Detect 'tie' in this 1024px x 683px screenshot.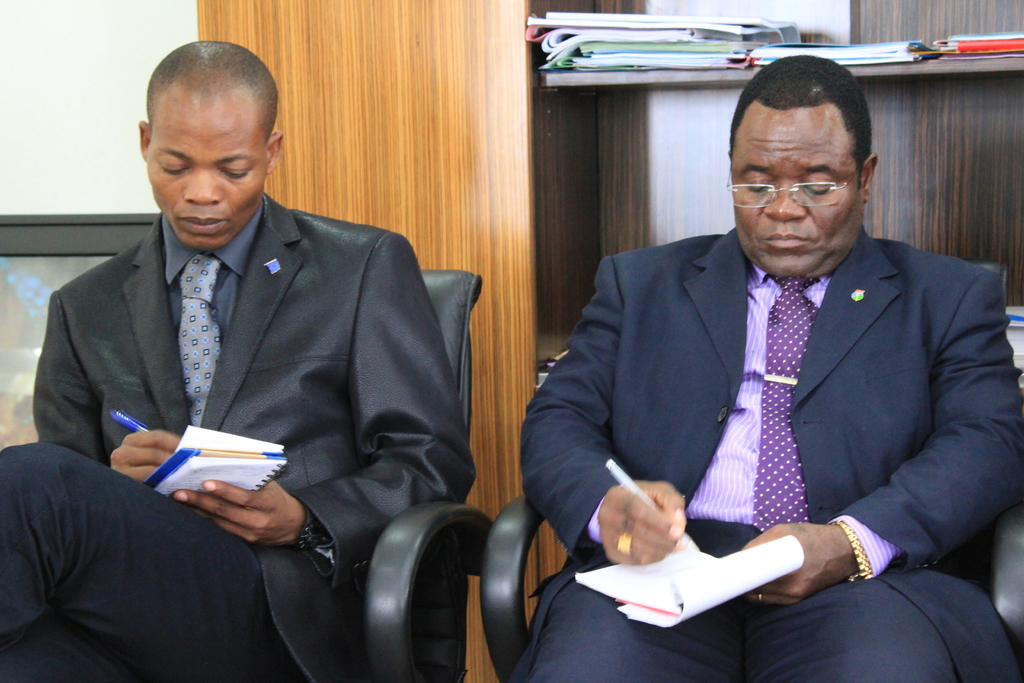
Detection: [177, 258, 227, 431].
